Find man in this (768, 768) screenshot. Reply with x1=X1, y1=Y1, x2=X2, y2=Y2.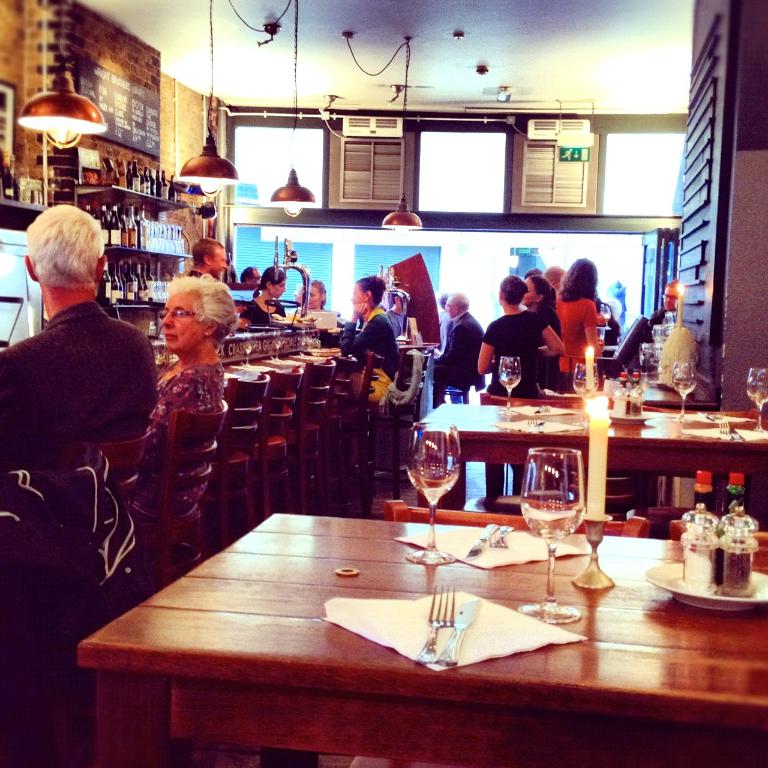
x1=187, y1=237, x2=229, y2=278.
